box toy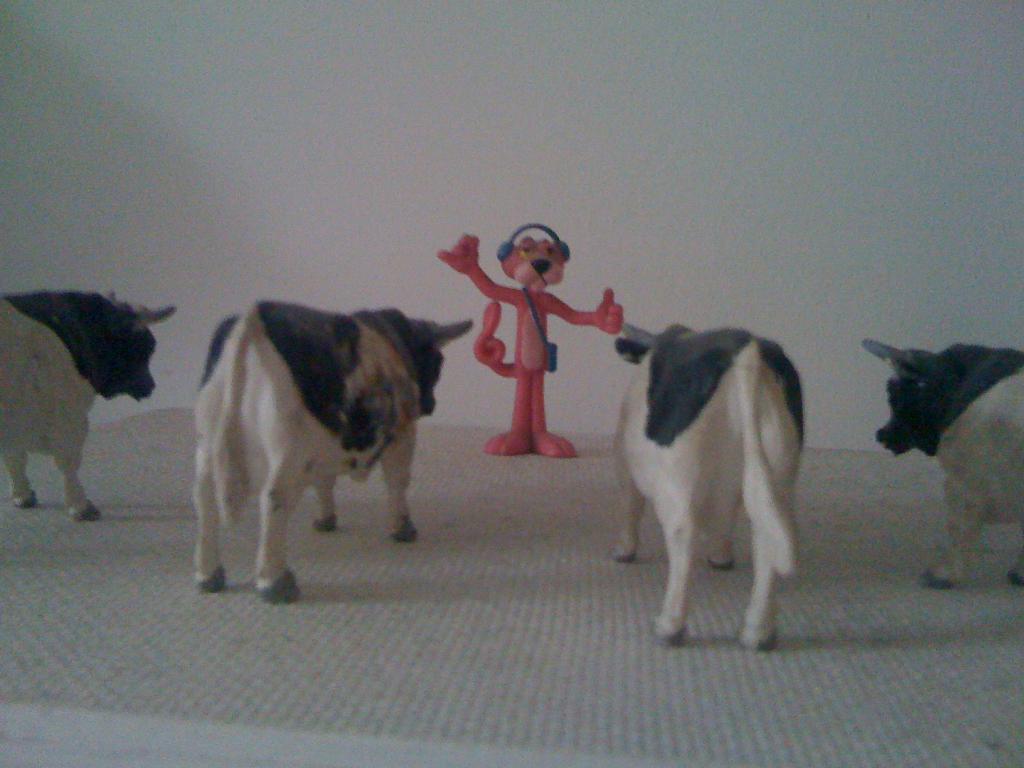
crop(415, 208, 630, 482)
